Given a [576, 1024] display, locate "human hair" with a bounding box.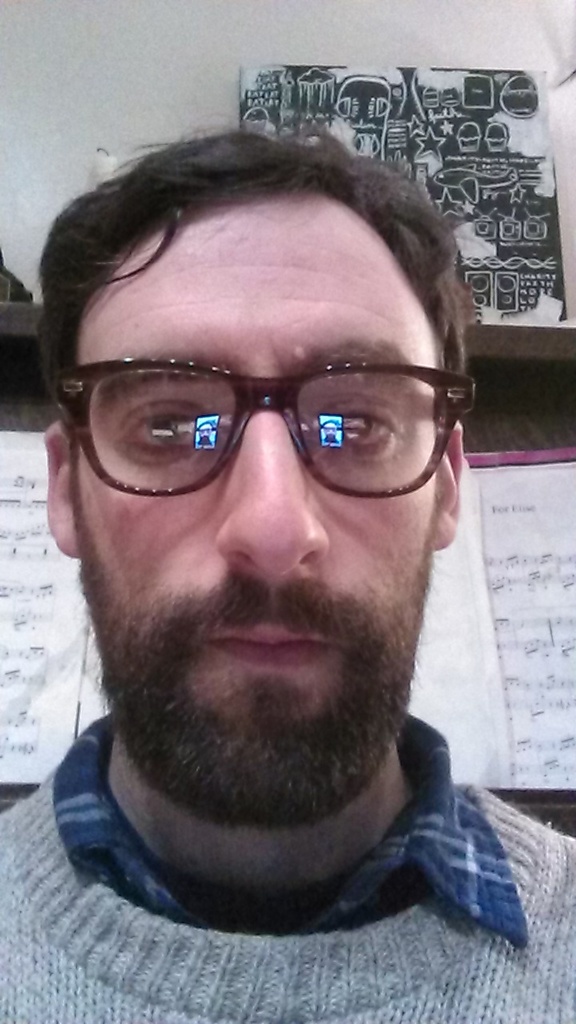
Located: detection(50, 113, 467, 450).
